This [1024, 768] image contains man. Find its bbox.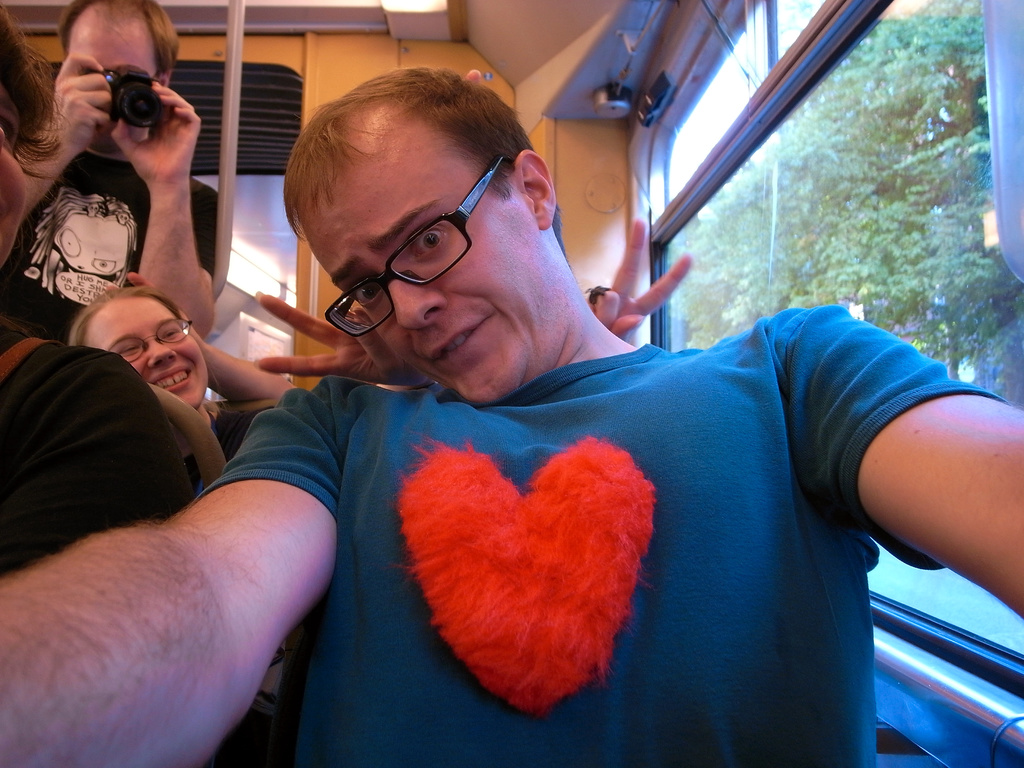
box(0, 0, 216, 350).
